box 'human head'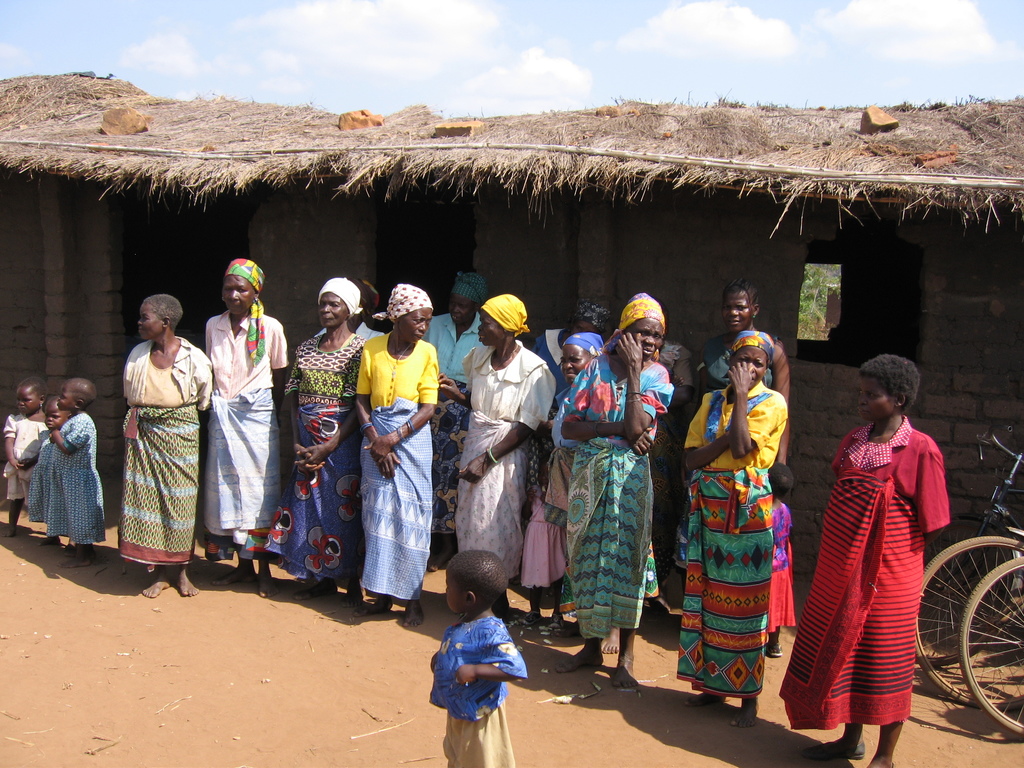
crop(721, 277, 761, 332)
